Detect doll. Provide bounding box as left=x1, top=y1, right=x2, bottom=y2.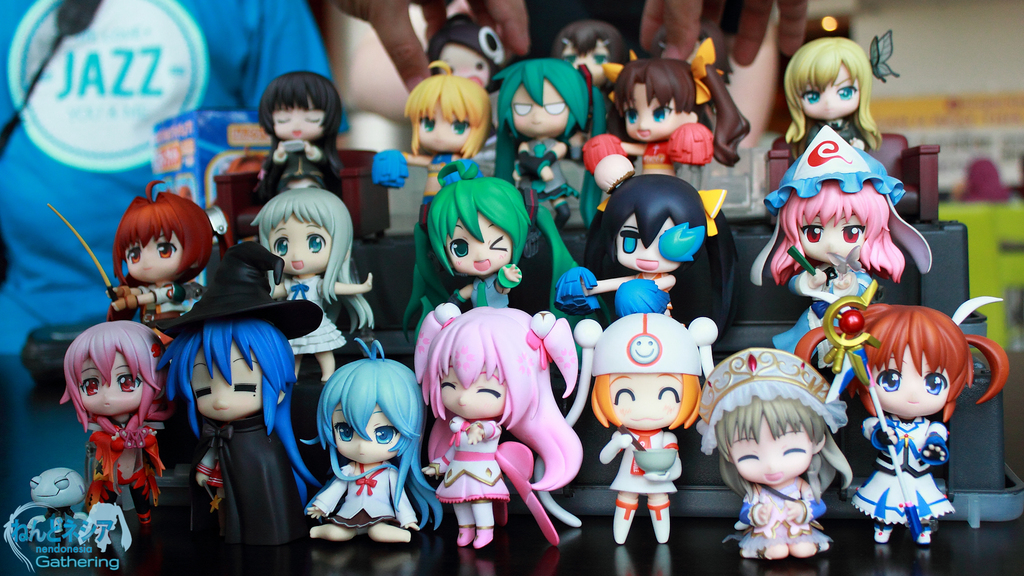
left=686, top=348, right=846, bottom=549.
